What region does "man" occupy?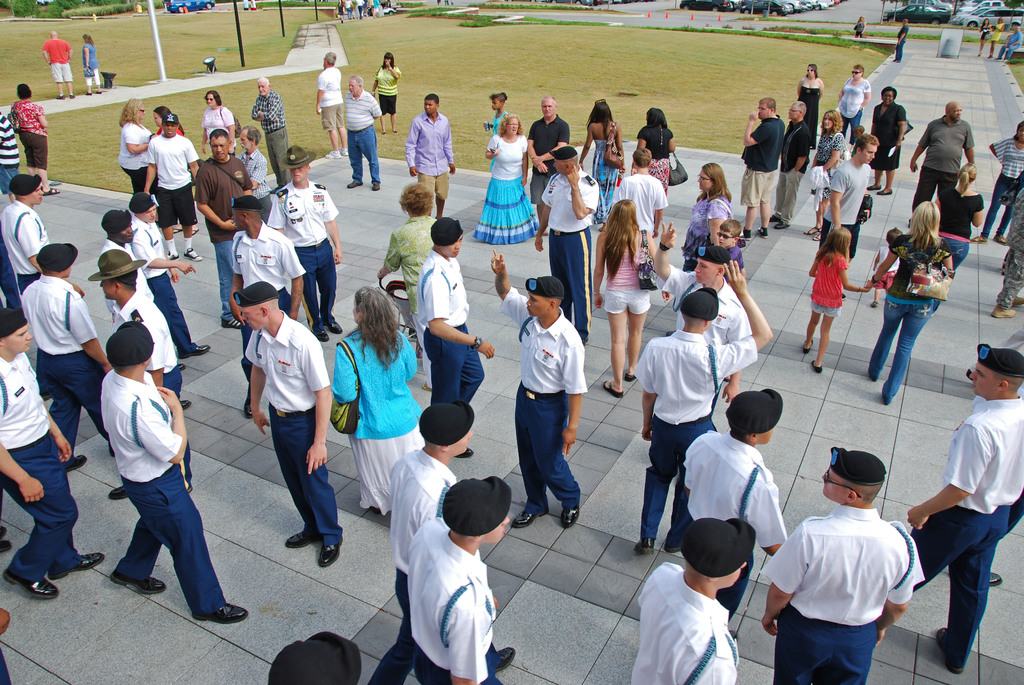
225/195/304/413.
